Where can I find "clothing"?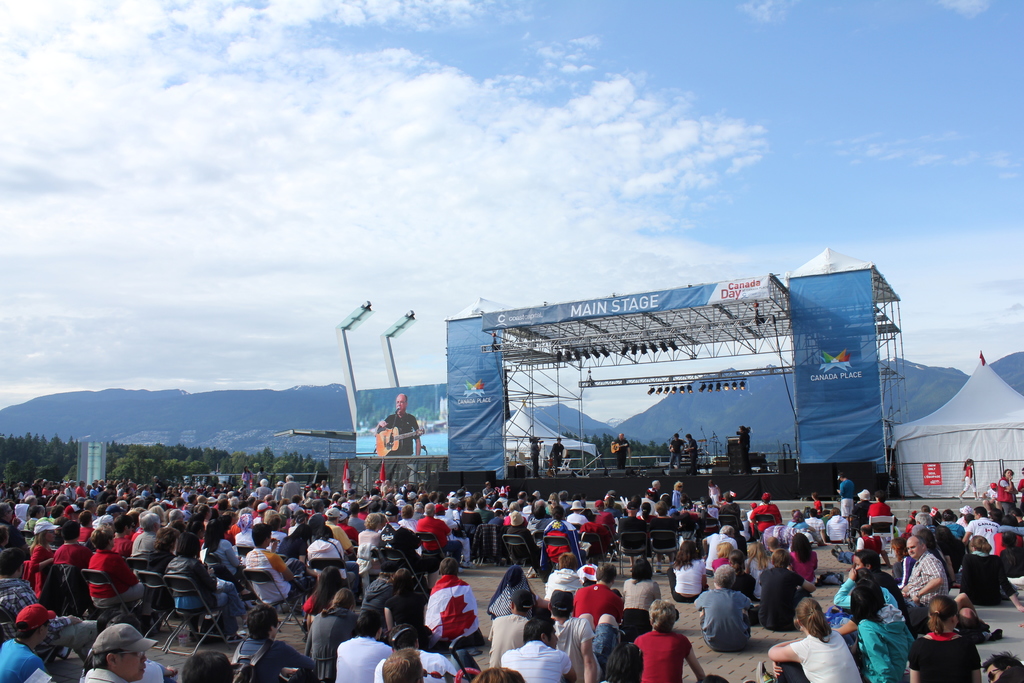
You can find it at select_region(306, 594, 332, 614).
